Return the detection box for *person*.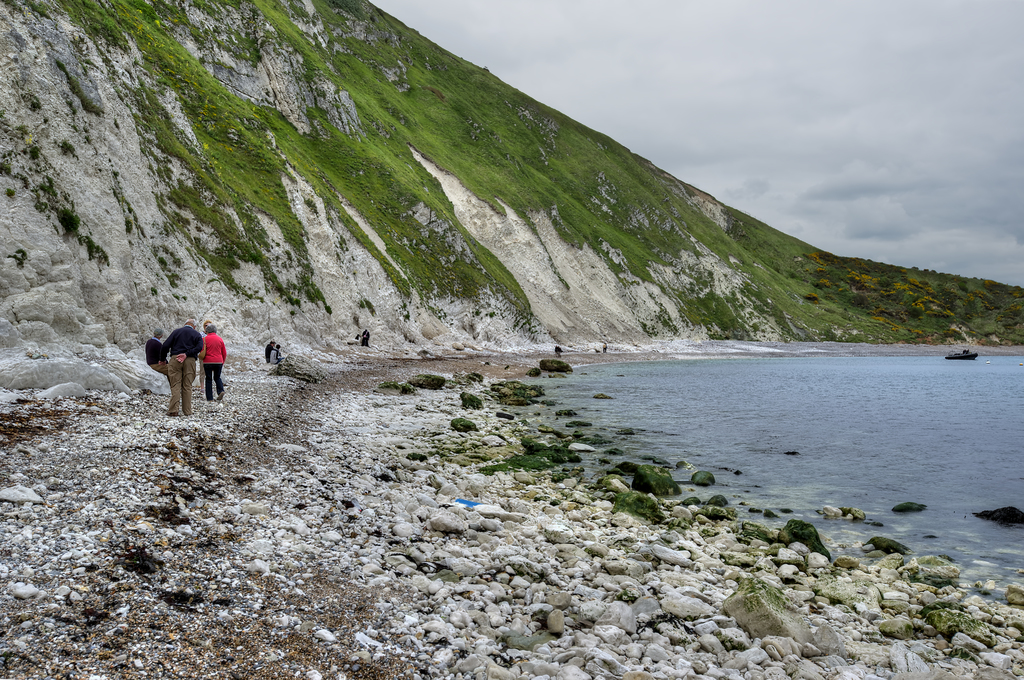
[141, 319, 165, 381].
